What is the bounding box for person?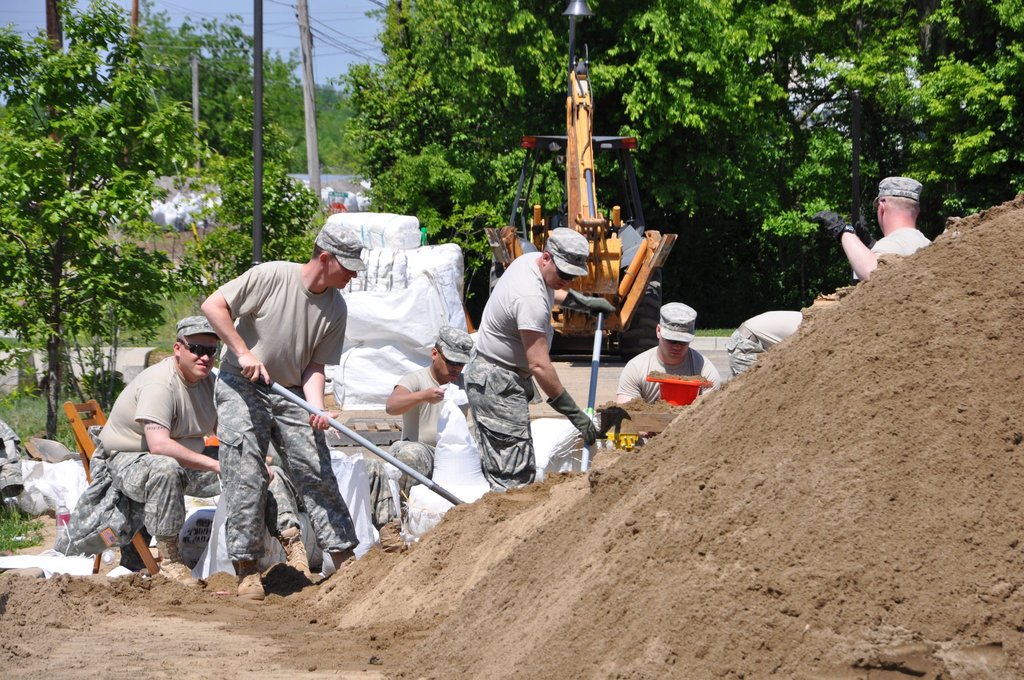
<bbox>196, 209, 365, 594</bbox>.
